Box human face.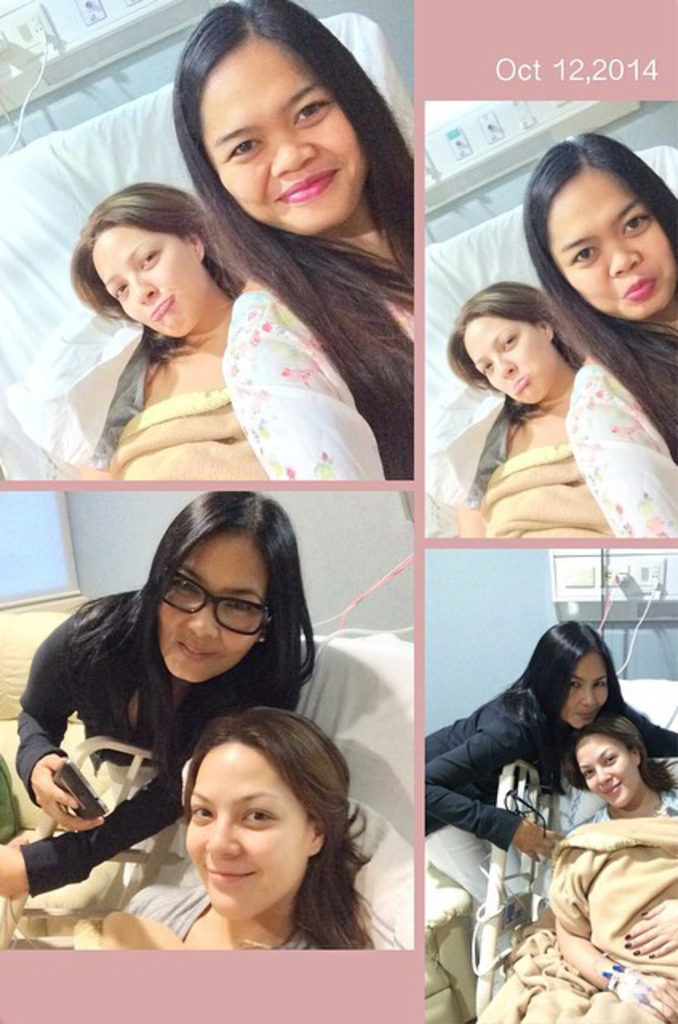
pyautogui.locateOnScreen(461, 317, 552, 402).
